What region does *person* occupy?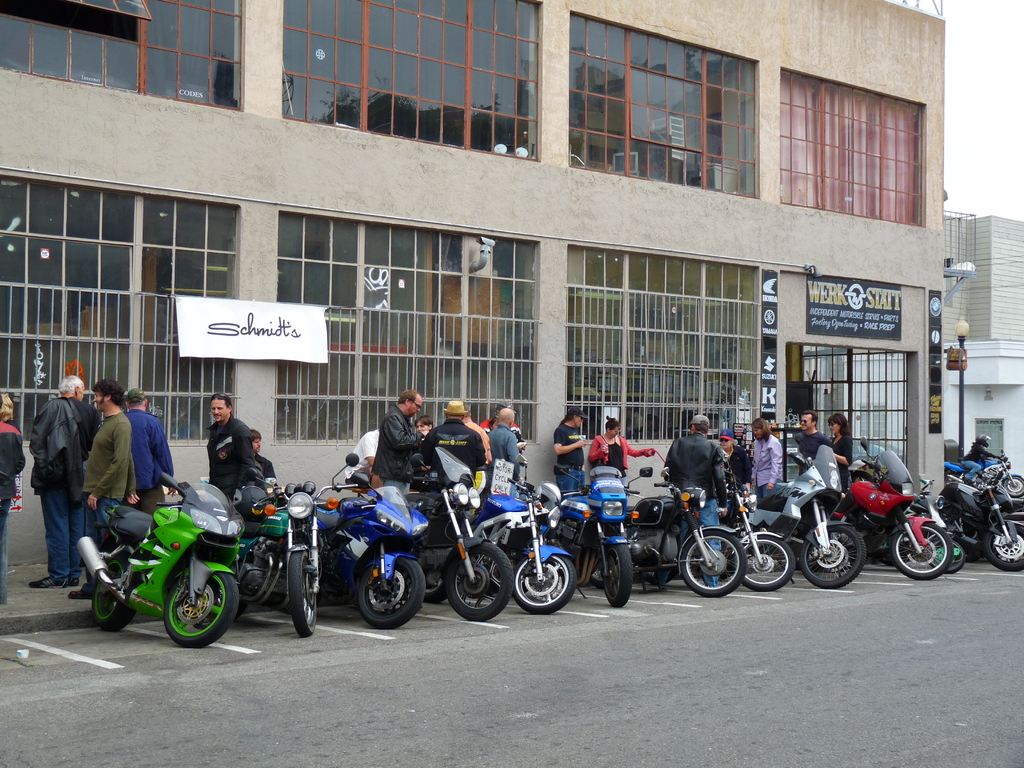
Rect(475, 399, 527, 454).
